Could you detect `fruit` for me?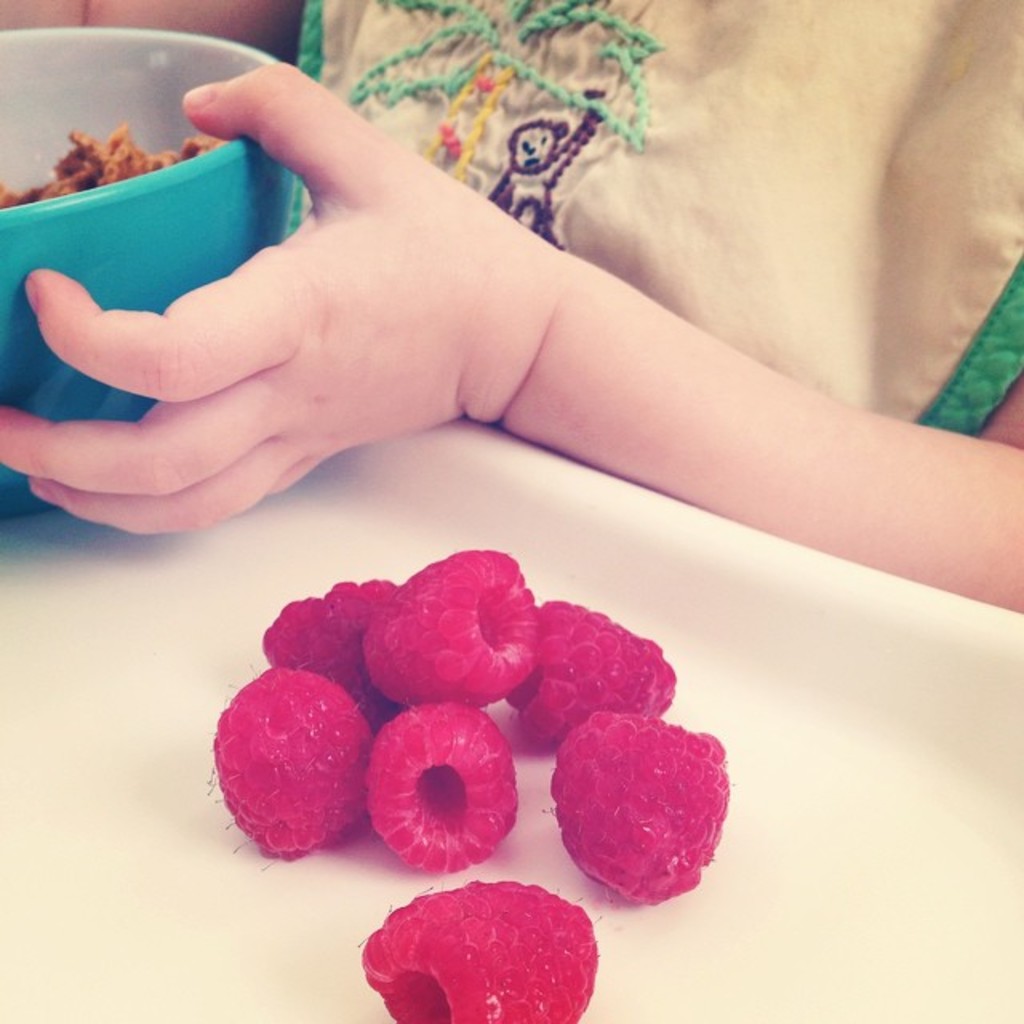
Detection result: (246, 562, 390, 725).
